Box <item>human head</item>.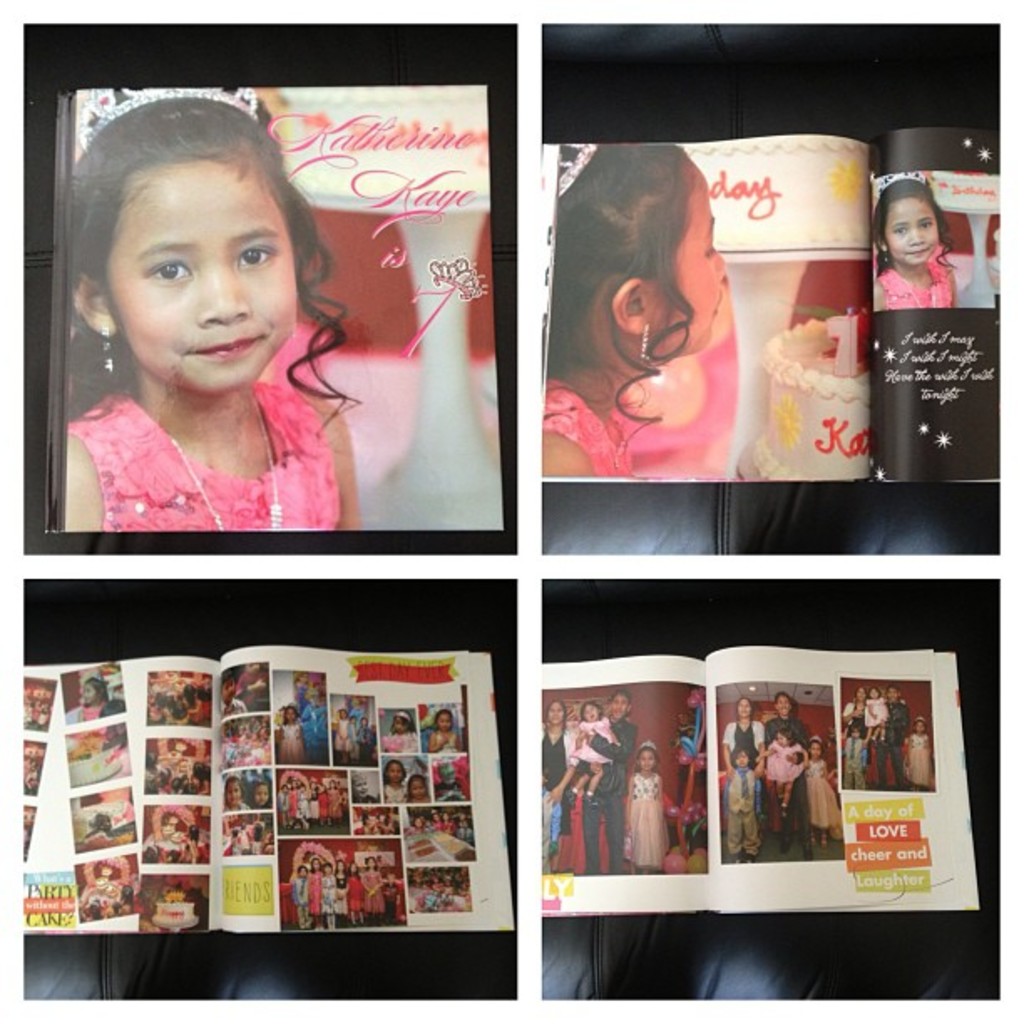
<region>54, 75, 306, 402</region>.
